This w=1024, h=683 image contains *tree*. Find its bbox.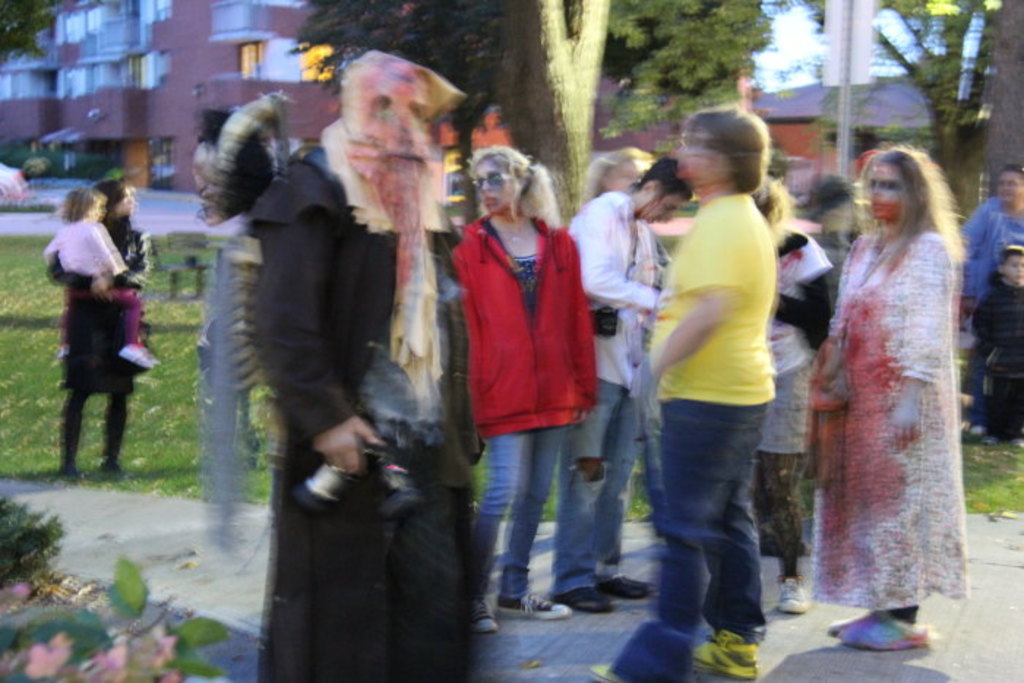
x1=796 y1=0 x2=1023 y2=249.
